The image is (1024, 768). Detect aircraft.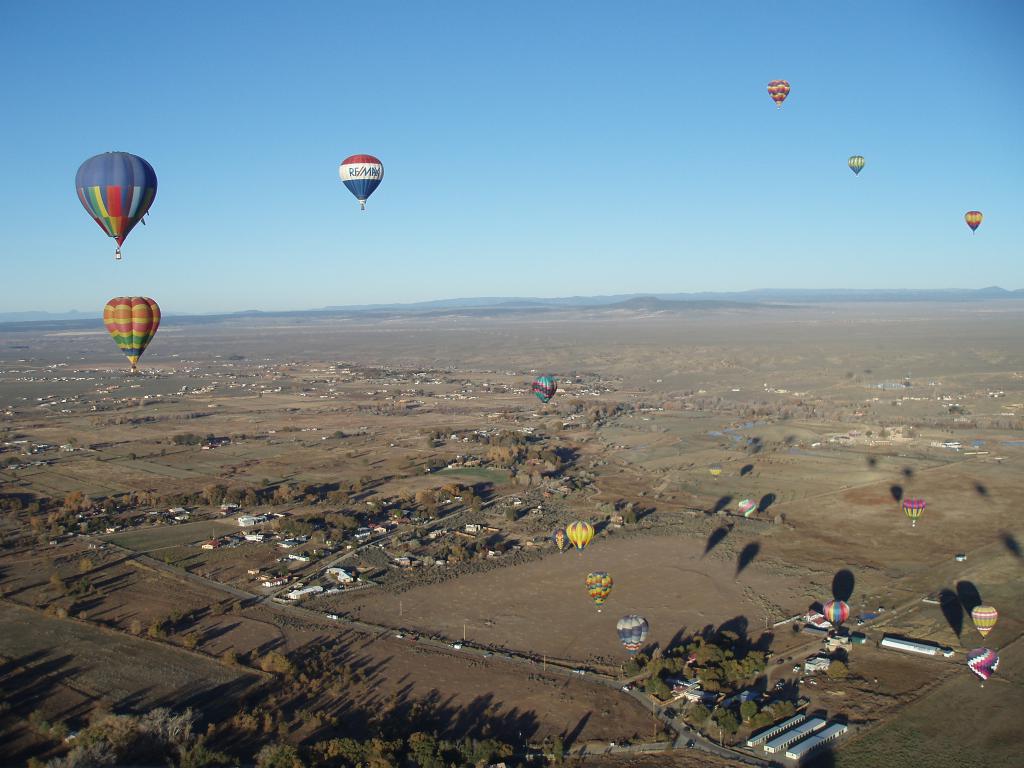
Detection: detection(964, 211, 980, 234).
